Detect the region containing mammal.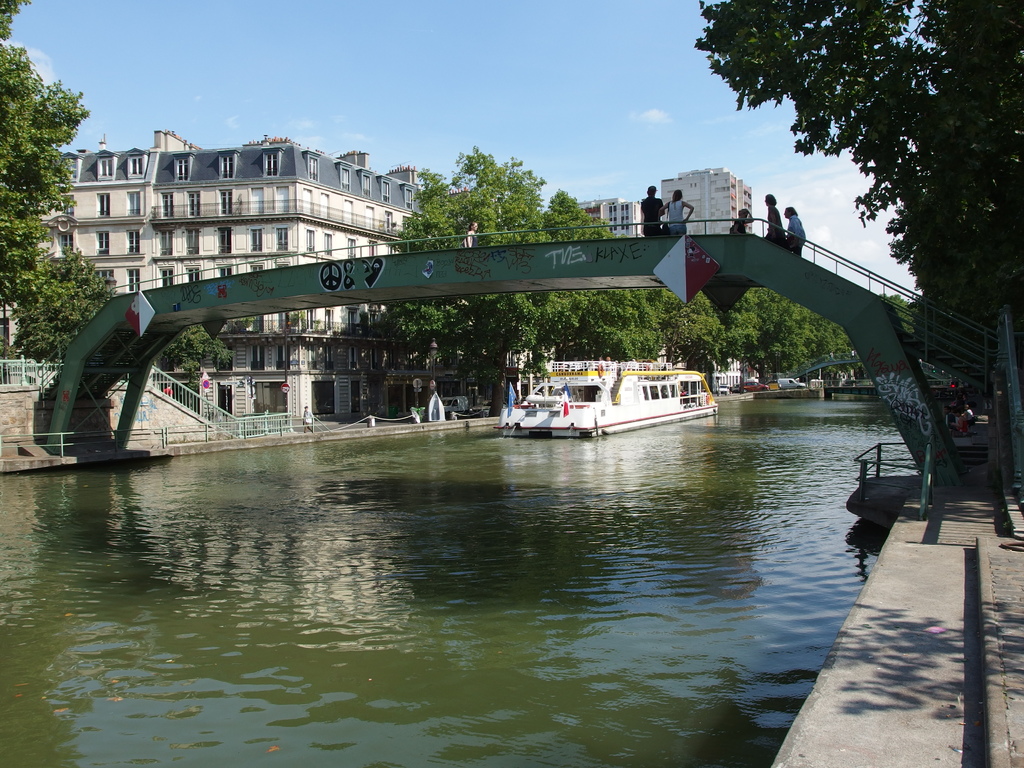
rect(300, 402, 313, 434).
